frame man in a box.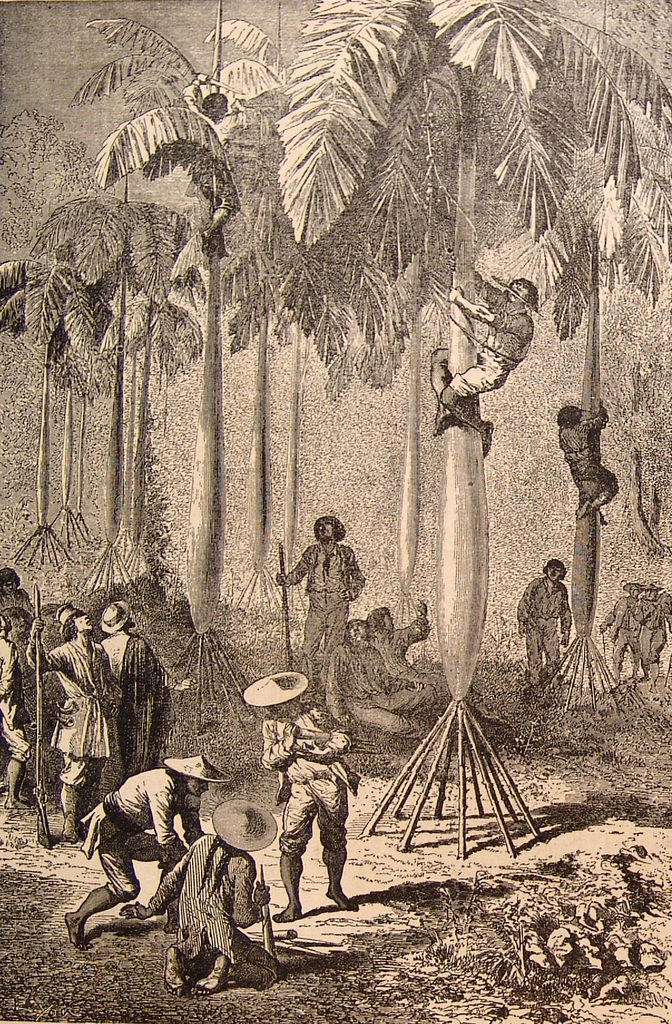
bbox(0, 609, 37, 812).
